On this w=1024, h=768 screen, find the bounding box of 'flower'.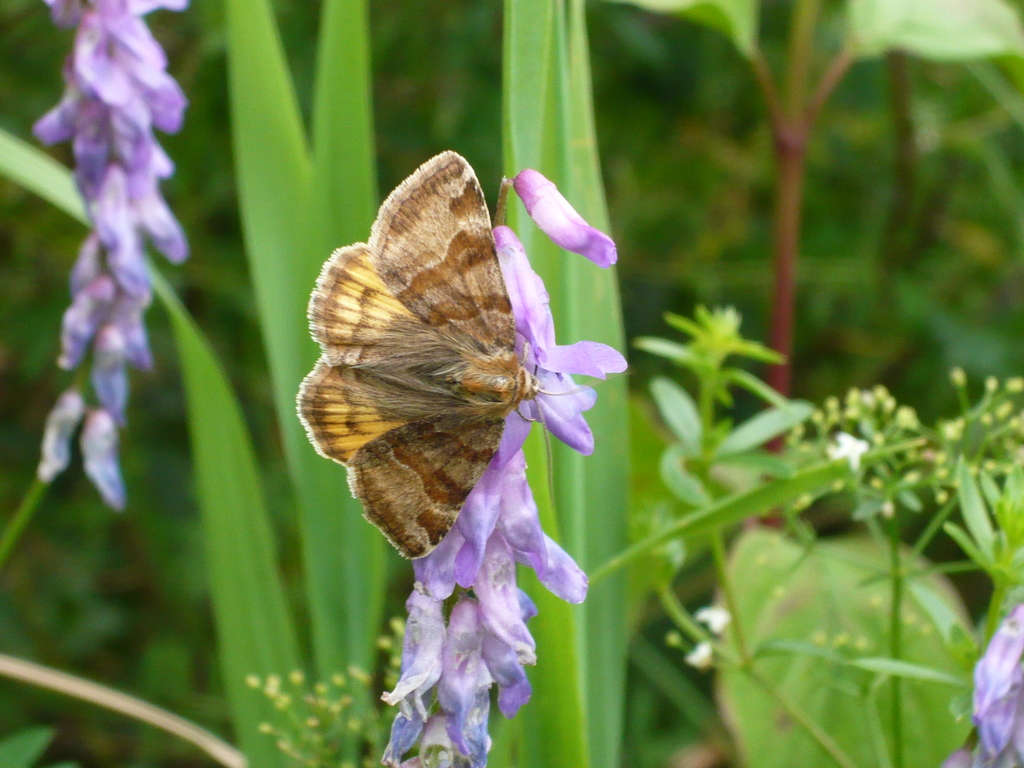
Bounding box: Rect(688, 642, 718, 673).
